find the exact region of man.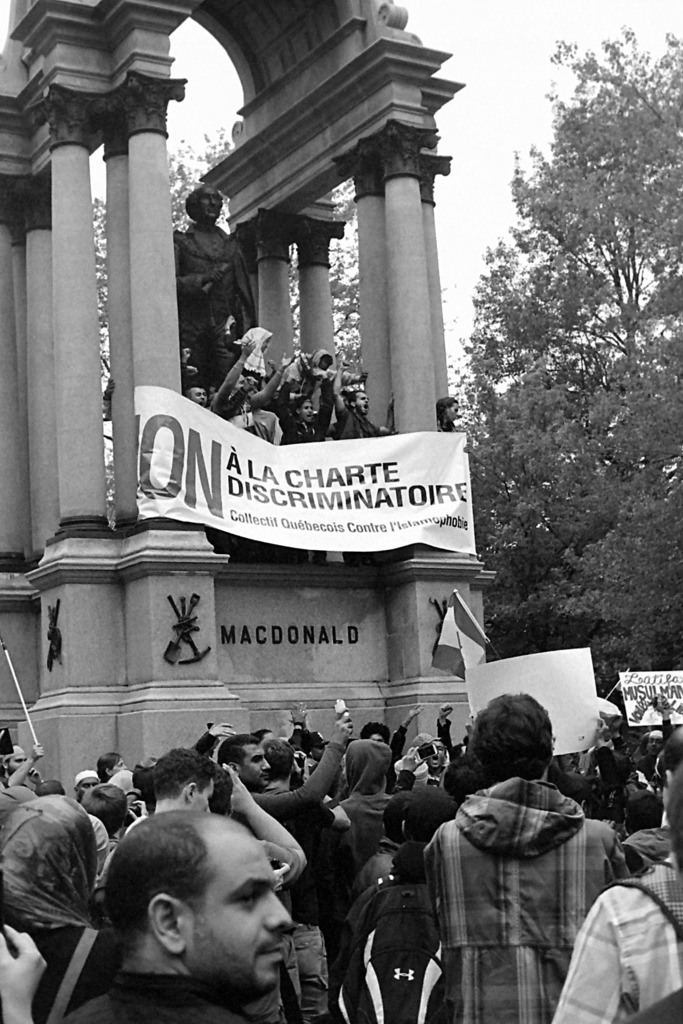
Exact region: <box>0,741,42,787</box>.
